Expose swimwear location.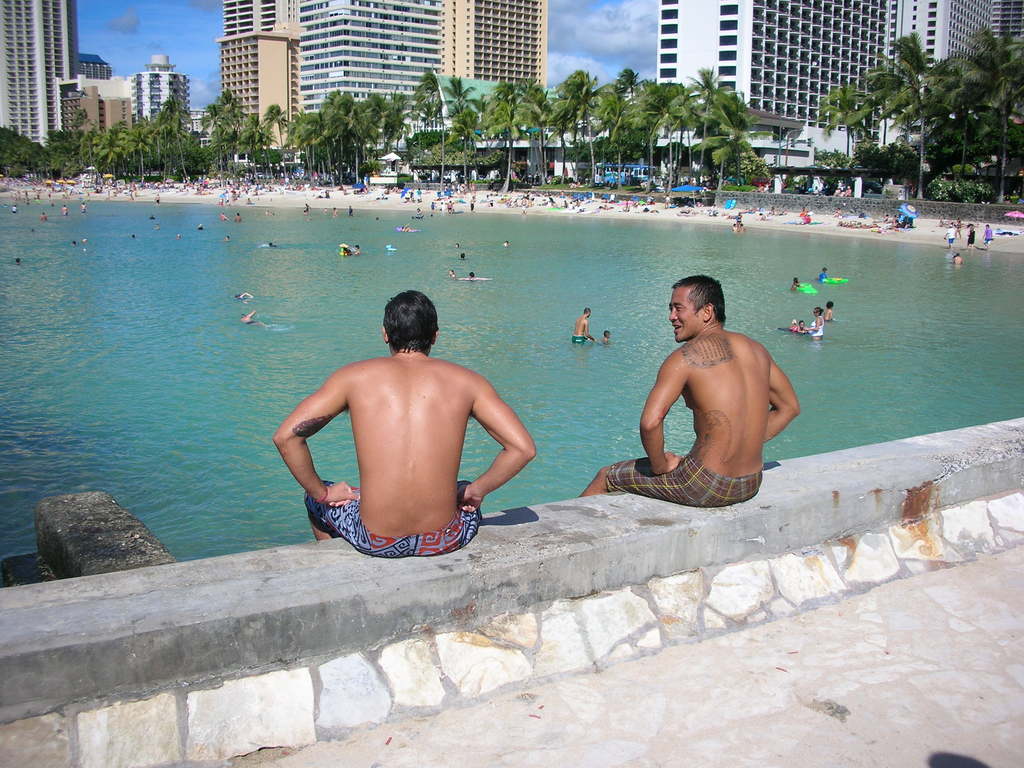
Exposed at {"x1": 611, "y1": 449, "x2": 762, "y2": 497}.
